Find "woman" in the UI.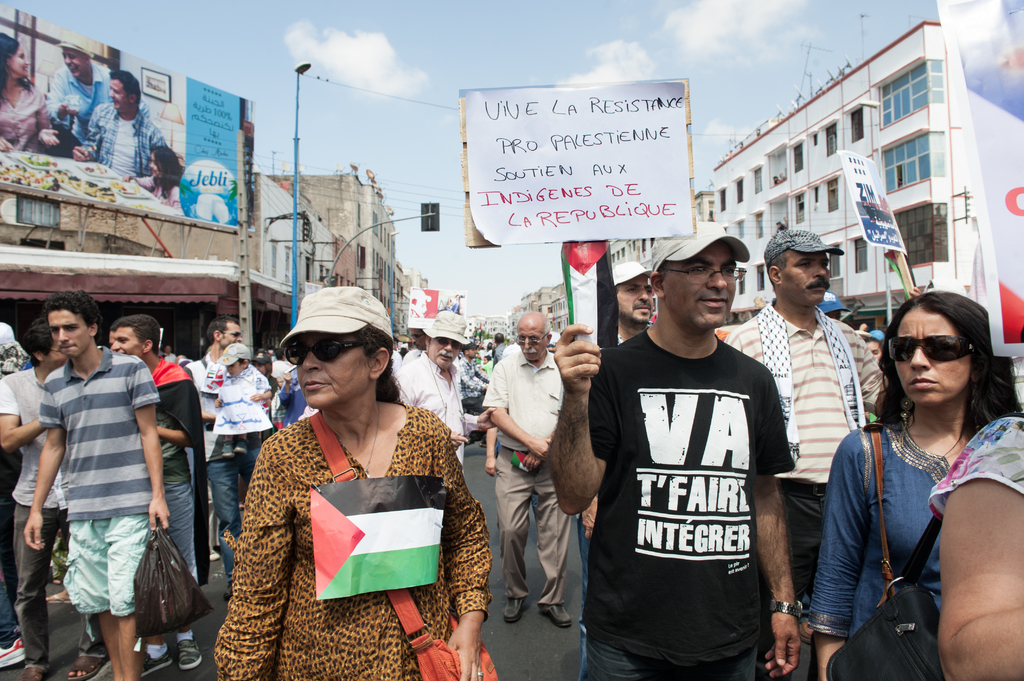
UI element at (806,285,1023,680).
